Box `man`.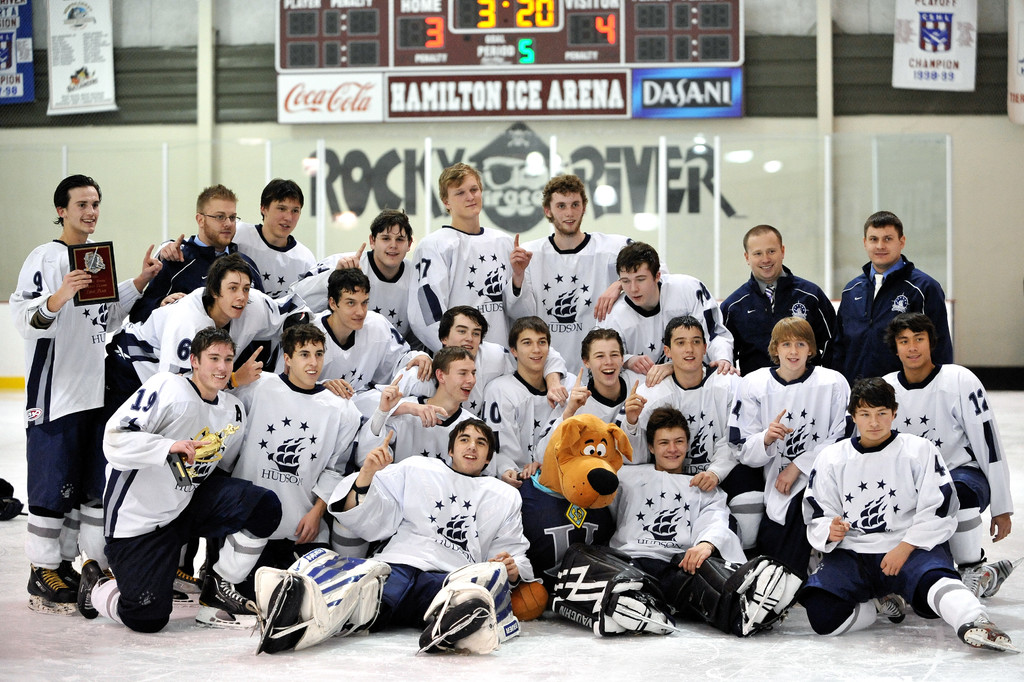
<box>252,414,540,667</box>.
